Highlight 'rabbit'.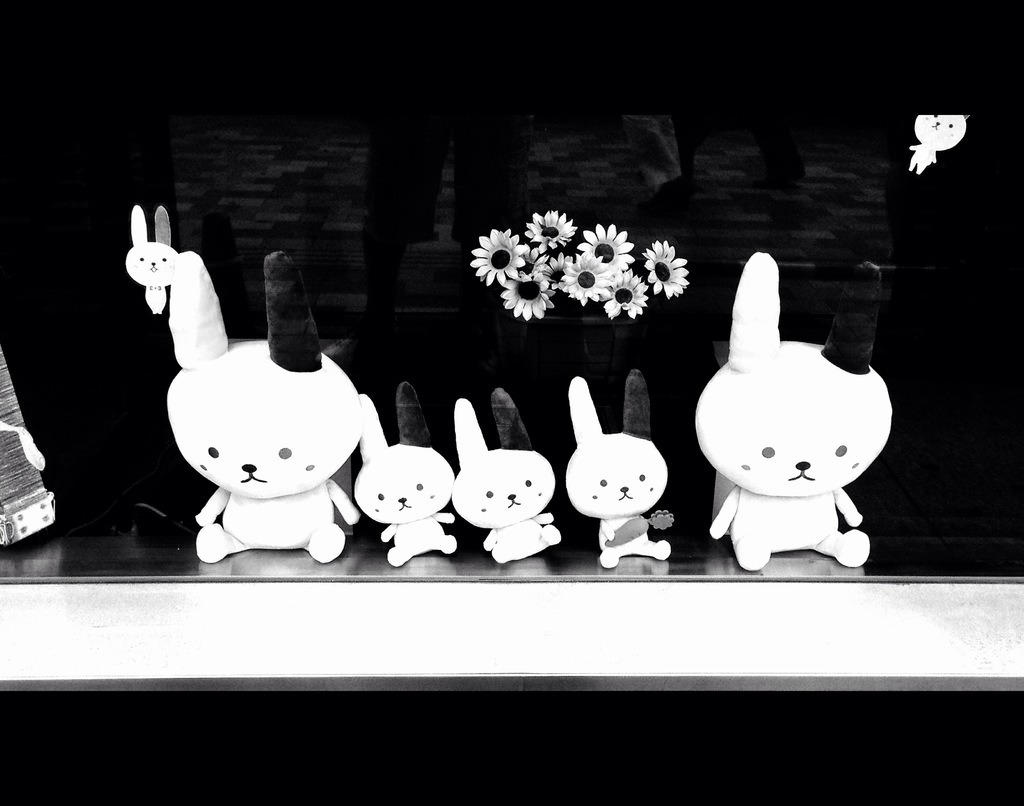
Highlighted region: locate(452, 385, 562, 565).
